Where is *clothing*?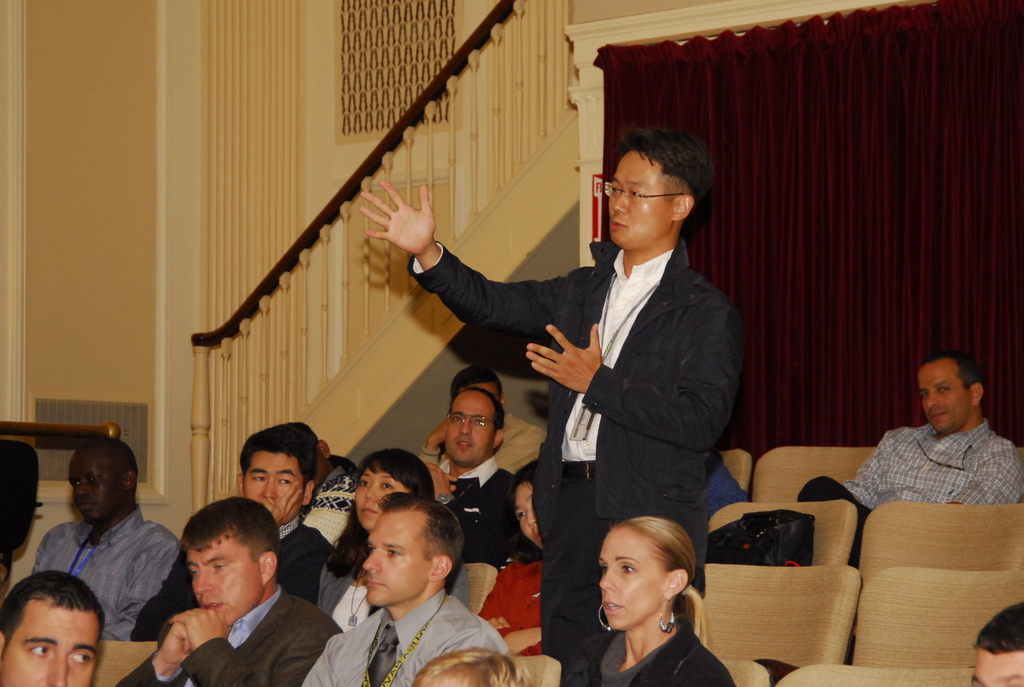
locate(785, 418, 1023, 574).
